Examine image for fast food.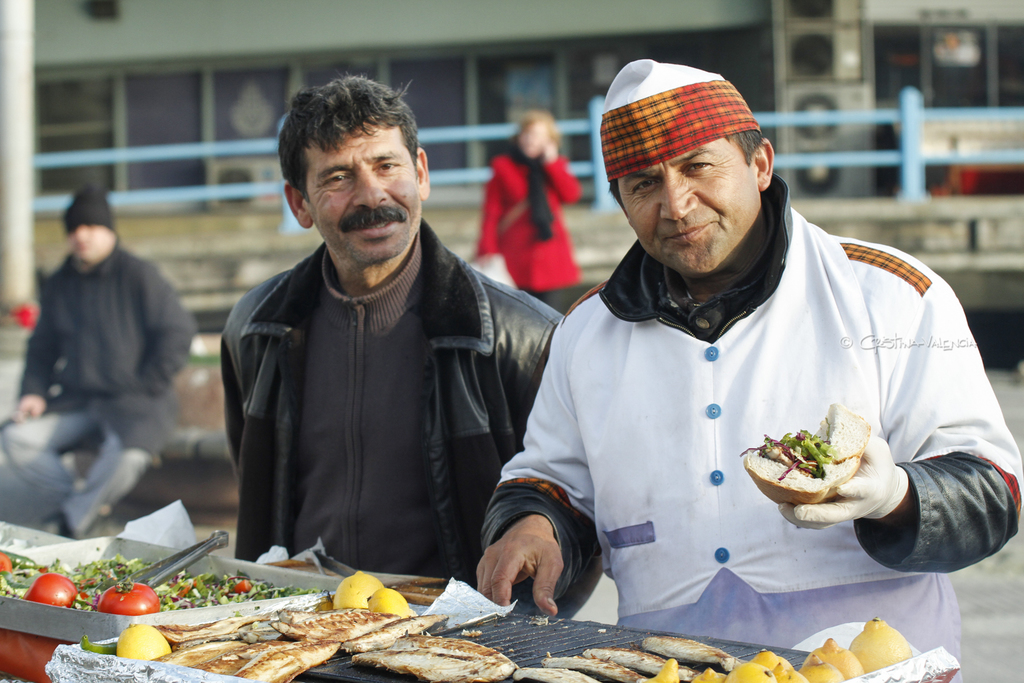
Examination result: (x1=737, y1=402, x2=871, y2=509).
